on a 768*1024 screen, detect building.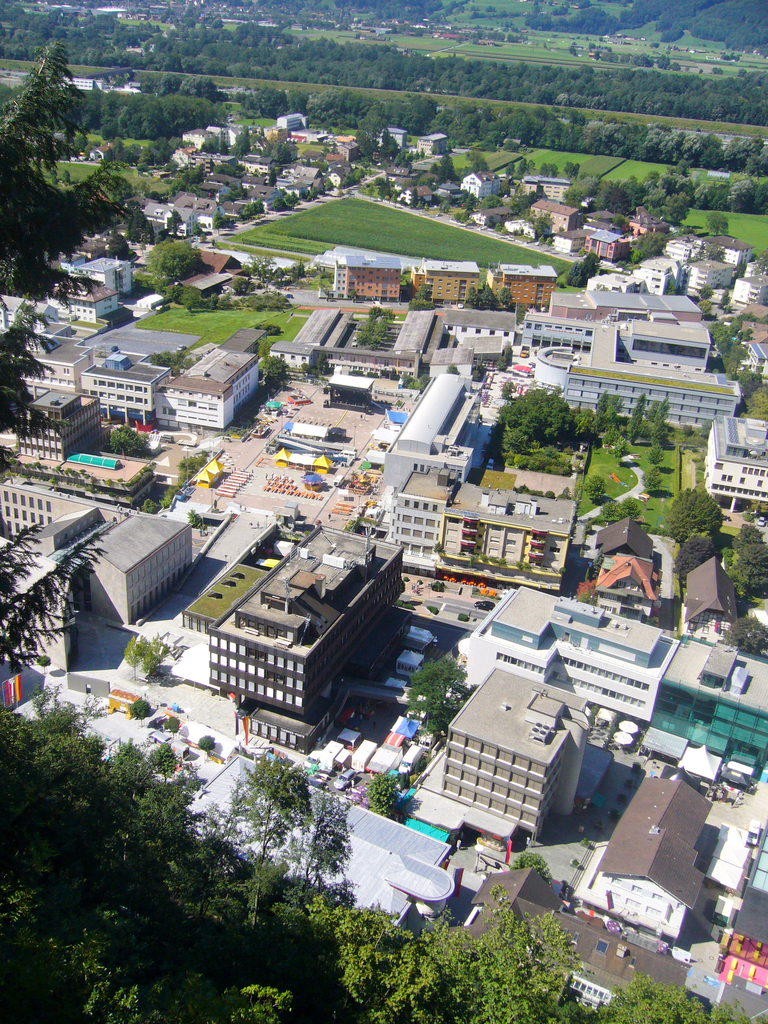
box(0, 479, 191, 672).
